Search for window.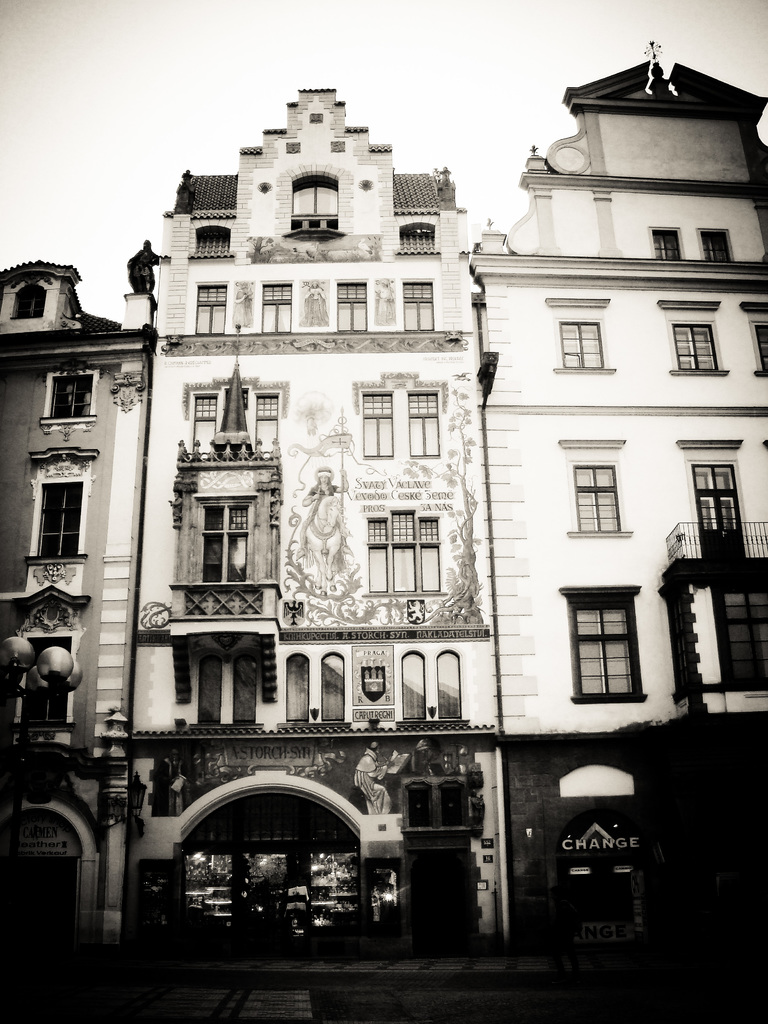
Found at 574, 462, 623, 532.
